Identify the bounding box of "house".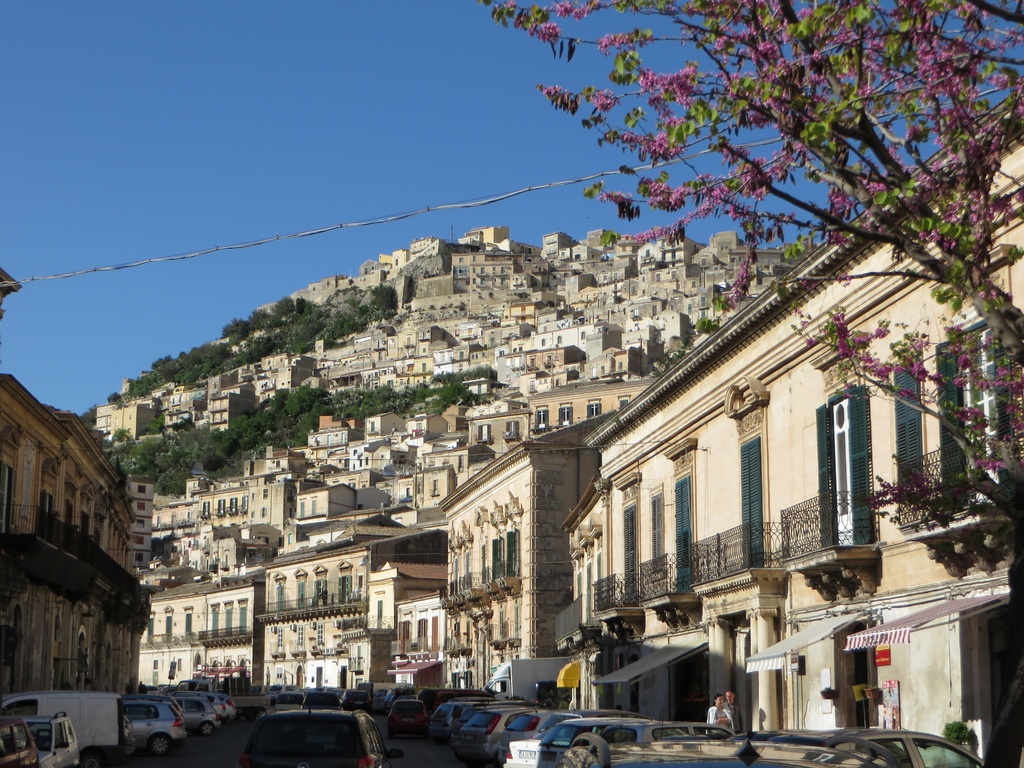
box=[340, 352, 374, 375].
